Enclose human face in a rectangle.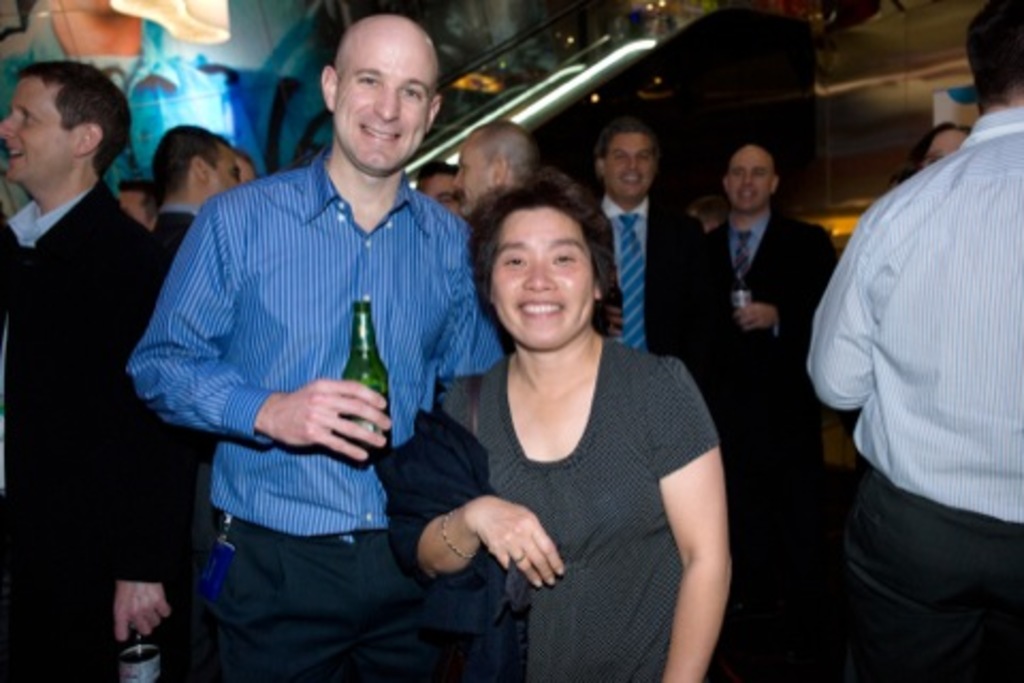
(left=723, top=149, right=774, bottom=213).
